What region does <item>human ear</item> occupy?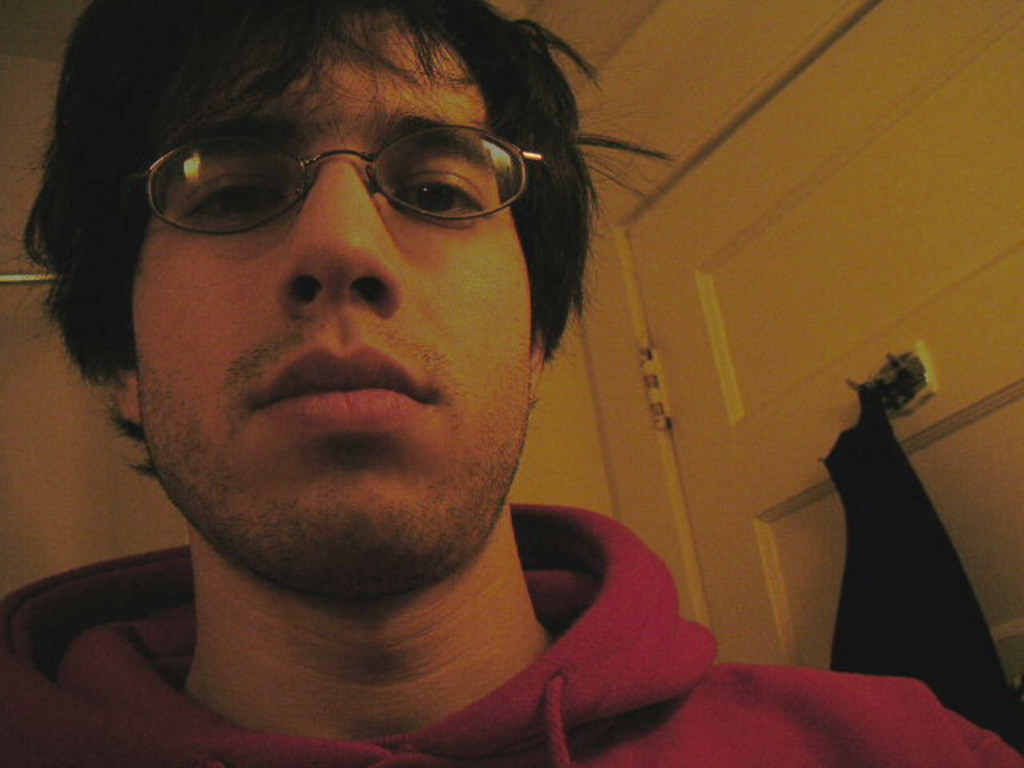
{"x1": 117, "y1": 371, "x2": 134, "y2": 418}.
